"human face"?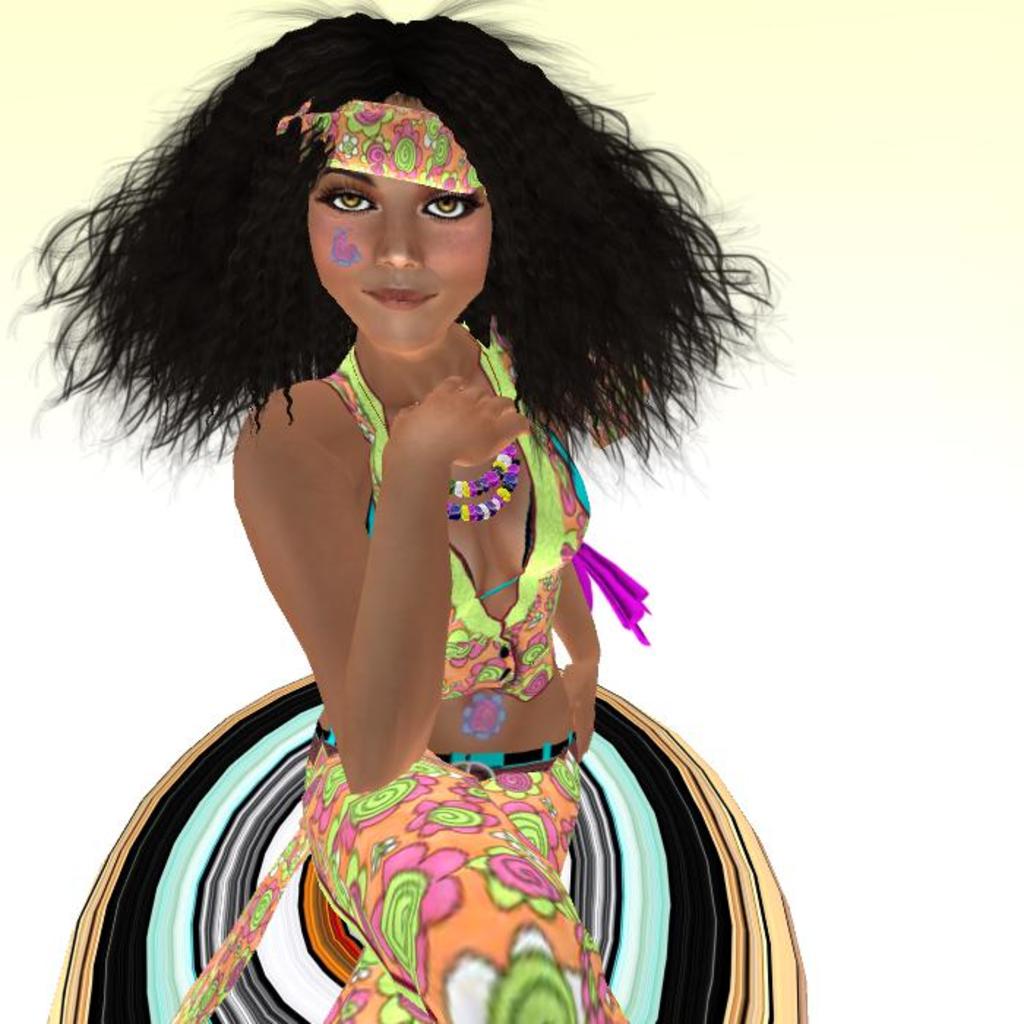
box=[306, 92, 492, 351]
